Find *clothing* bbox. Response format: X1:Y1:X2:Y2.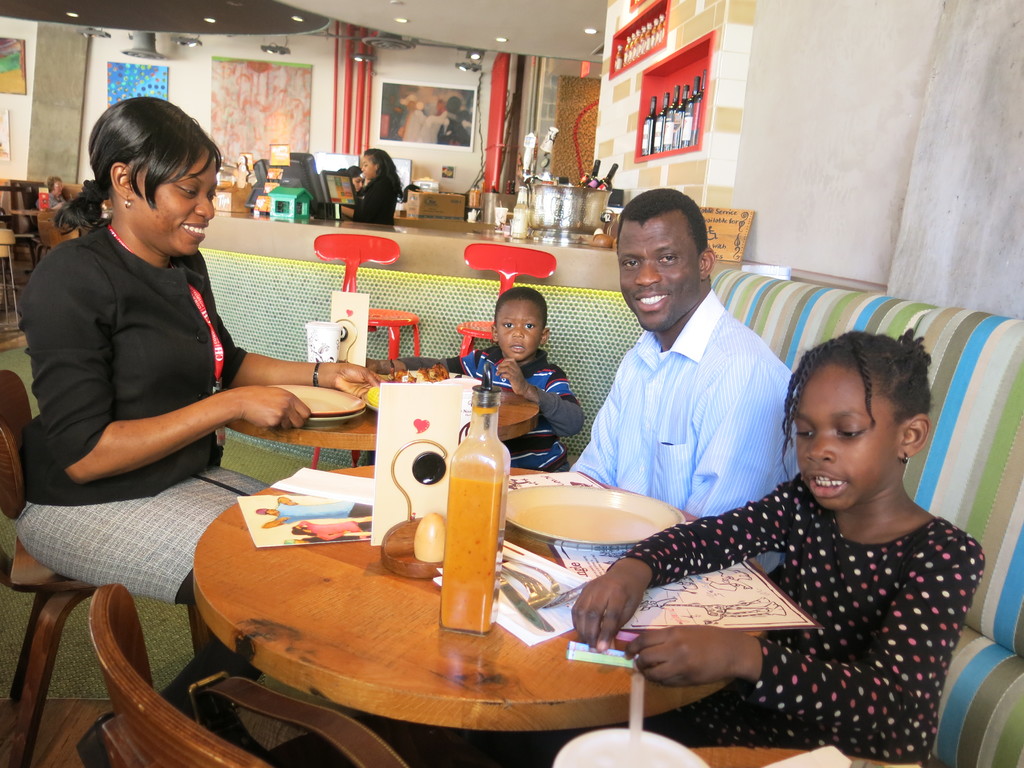
351:168:399:226.
